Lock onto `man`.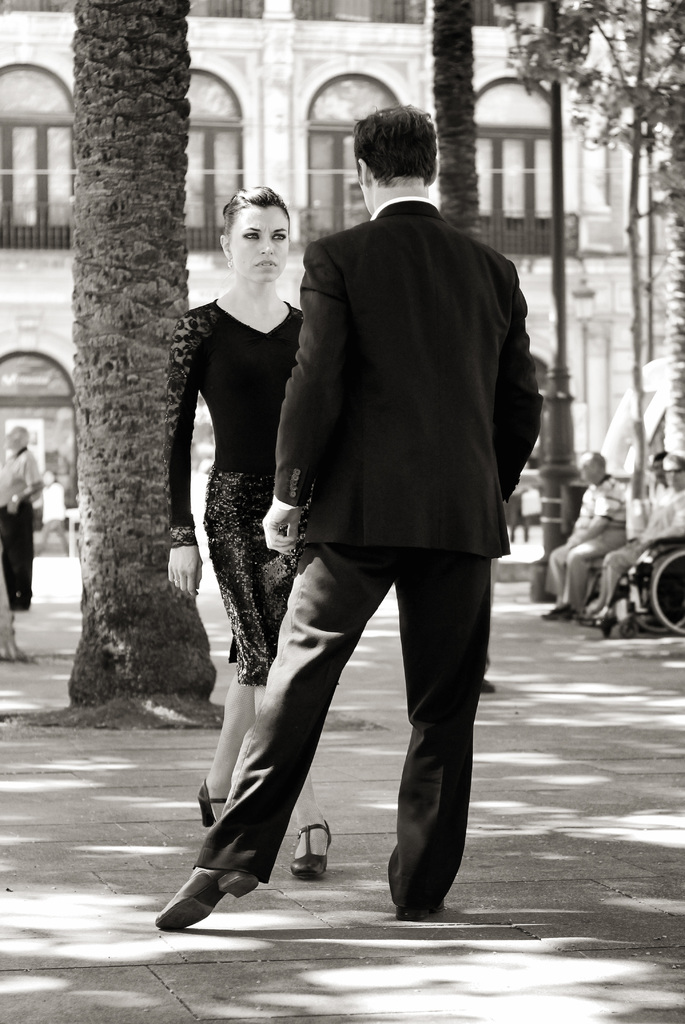
Locked: {"x1": 0, "y1": 424, "x2": 42, "y2": 611}.
